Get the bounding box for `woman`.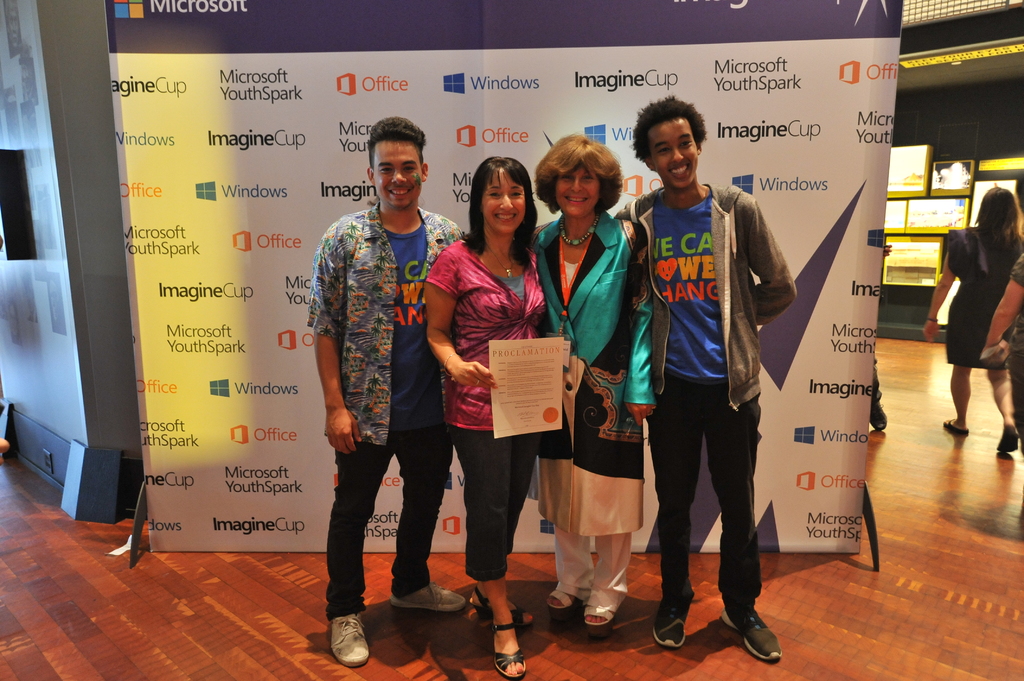
box(428, 154, 571, 635).
